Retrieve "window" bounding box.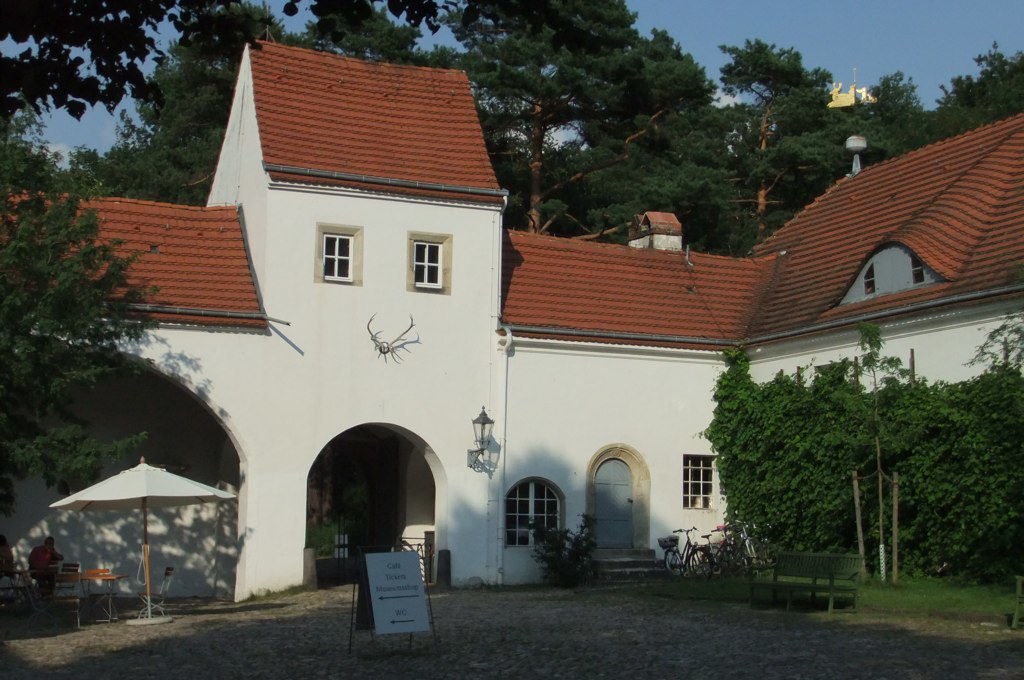
Bounding box: bbox(686, 441, 733, 530).
